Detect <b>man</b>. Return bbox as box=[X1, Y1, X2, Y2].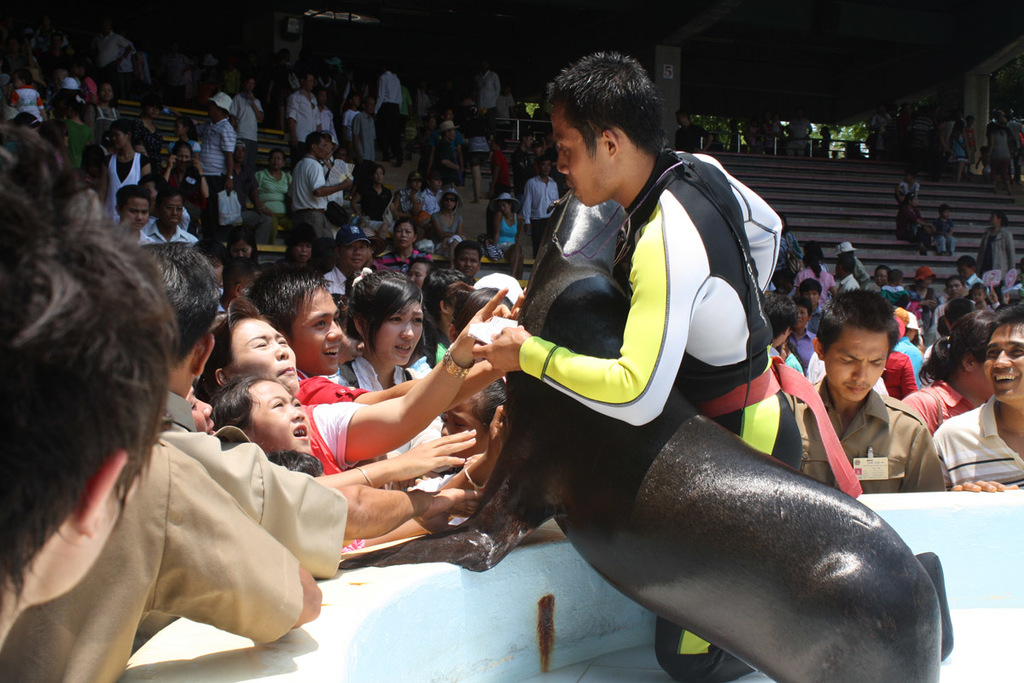
box=[474, 49, 786, 682].
